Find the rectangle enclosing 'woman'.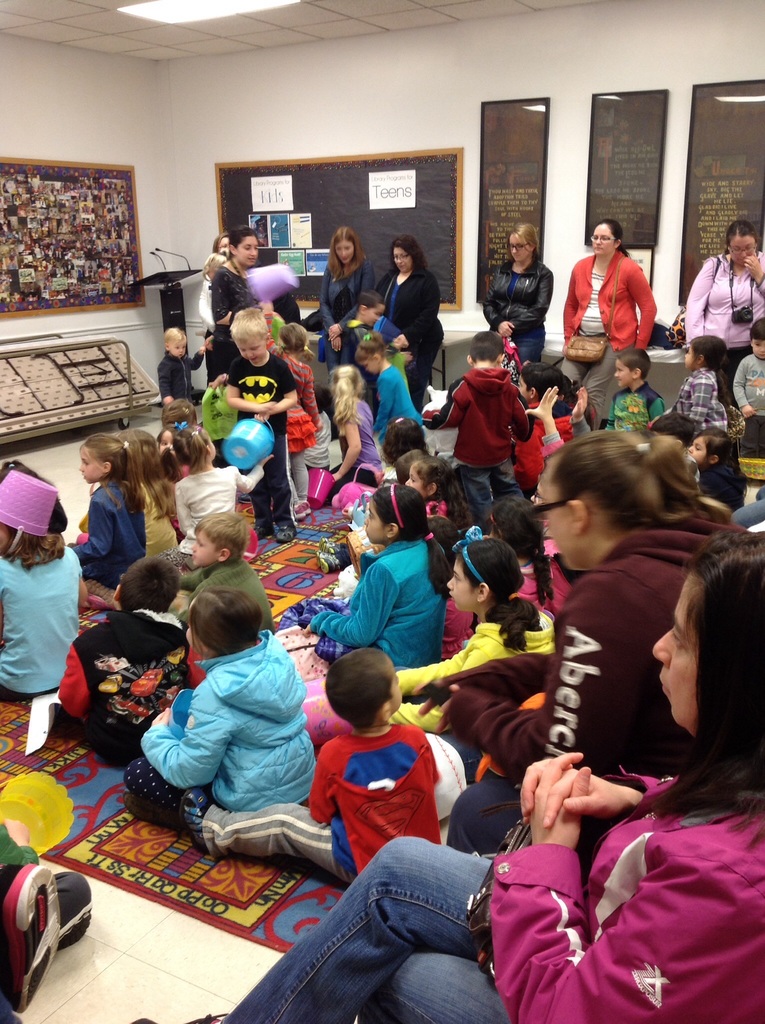
locate(373, 233, 438, 415).
